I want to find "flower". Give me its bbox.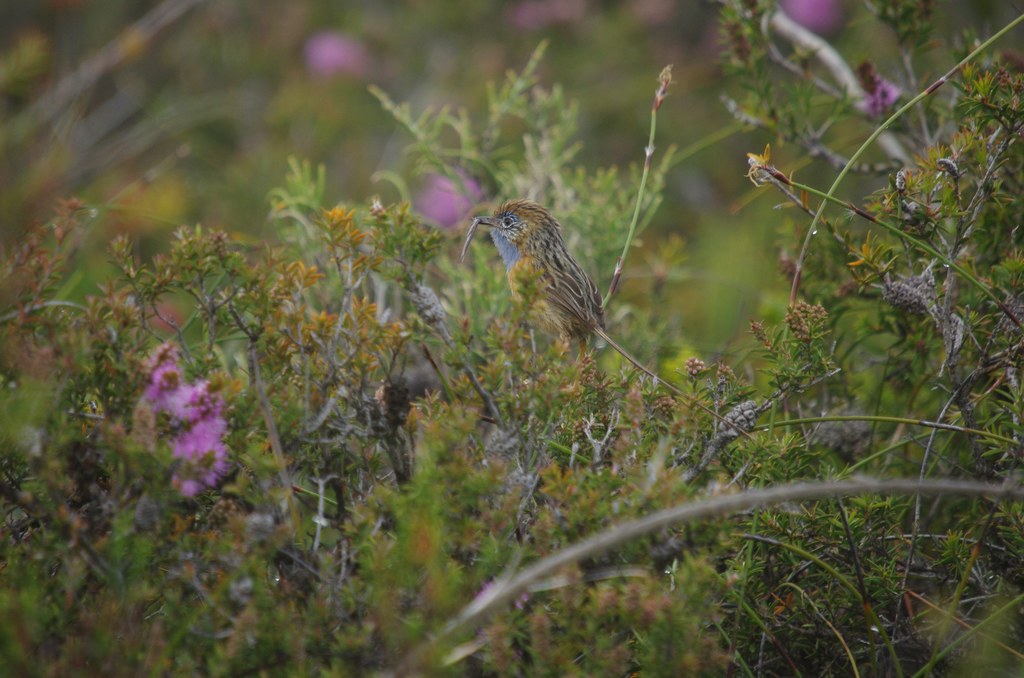
bbox(120, 375, 228, 401).
